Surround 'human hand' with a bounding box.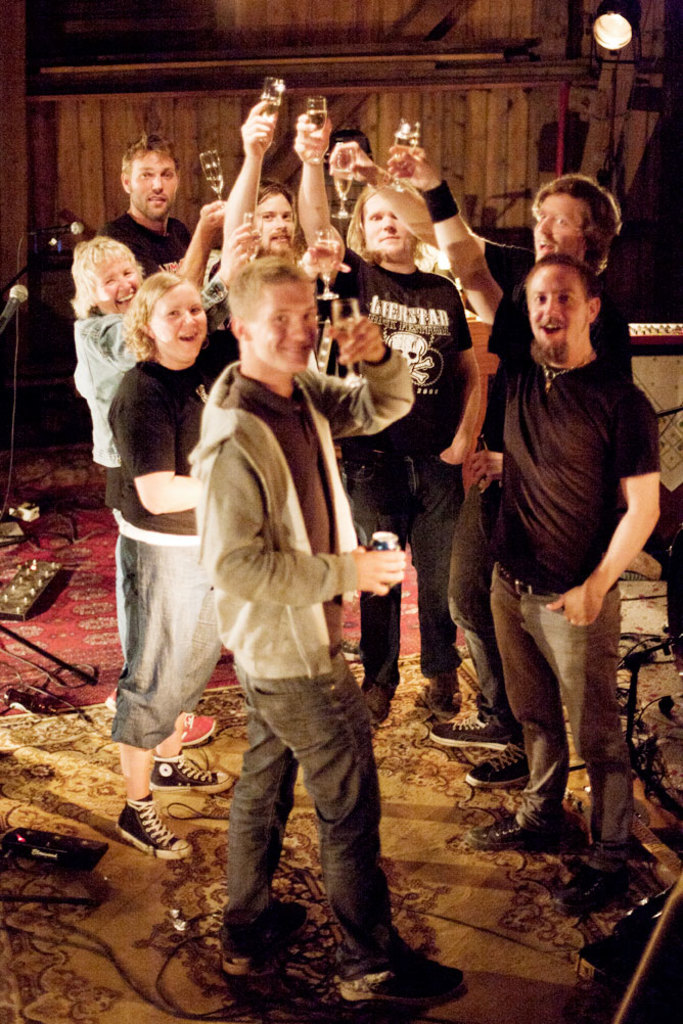
bbox=[326, 137, 379, 182].
